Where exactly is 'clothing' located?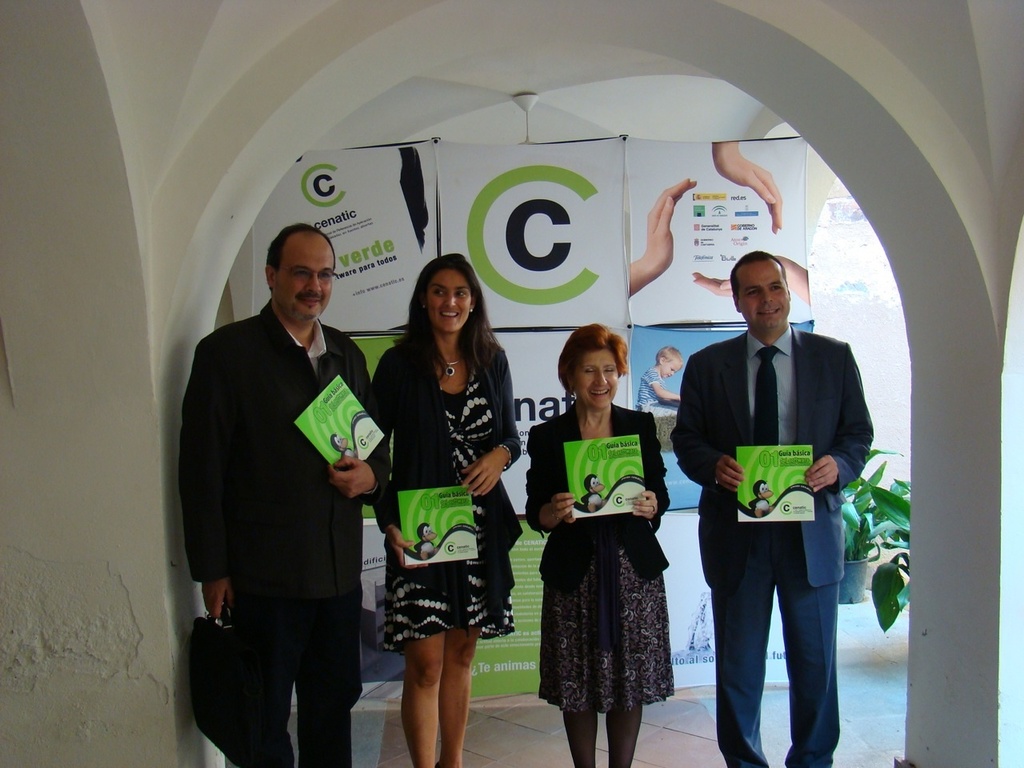
Its bounding box is region(638, 366, 676, 433).
